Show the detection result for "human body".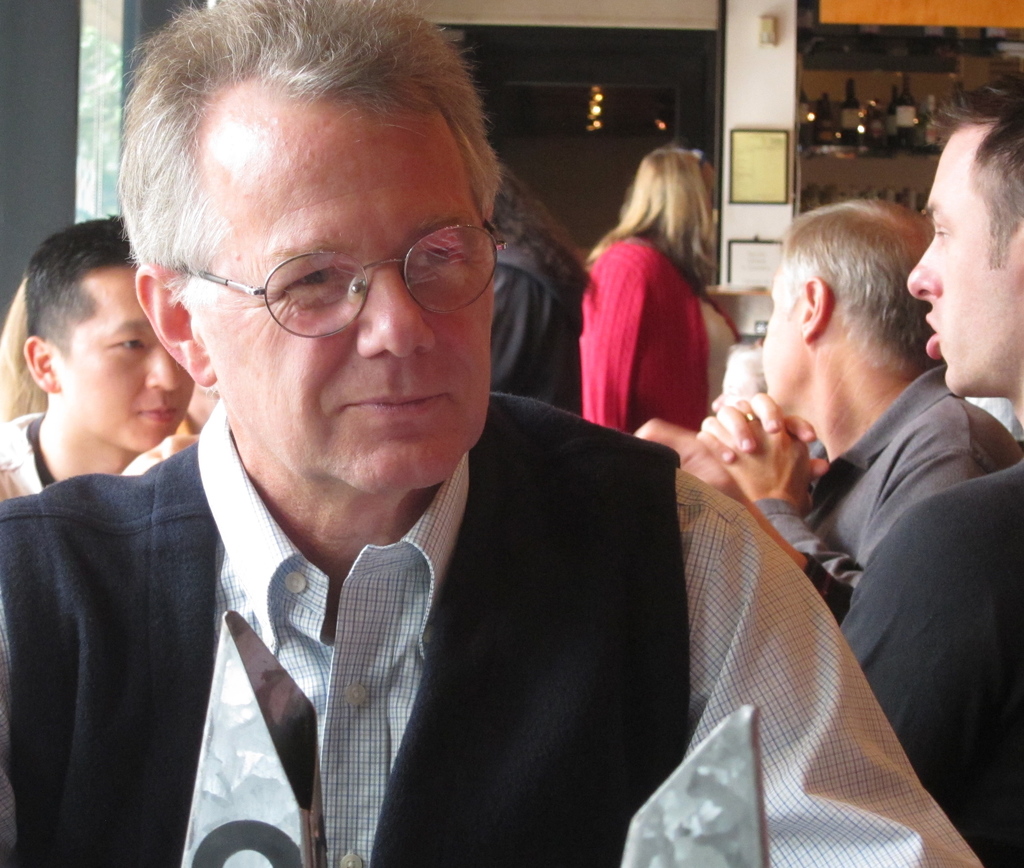
Rect(21, 82, 826, 864).
